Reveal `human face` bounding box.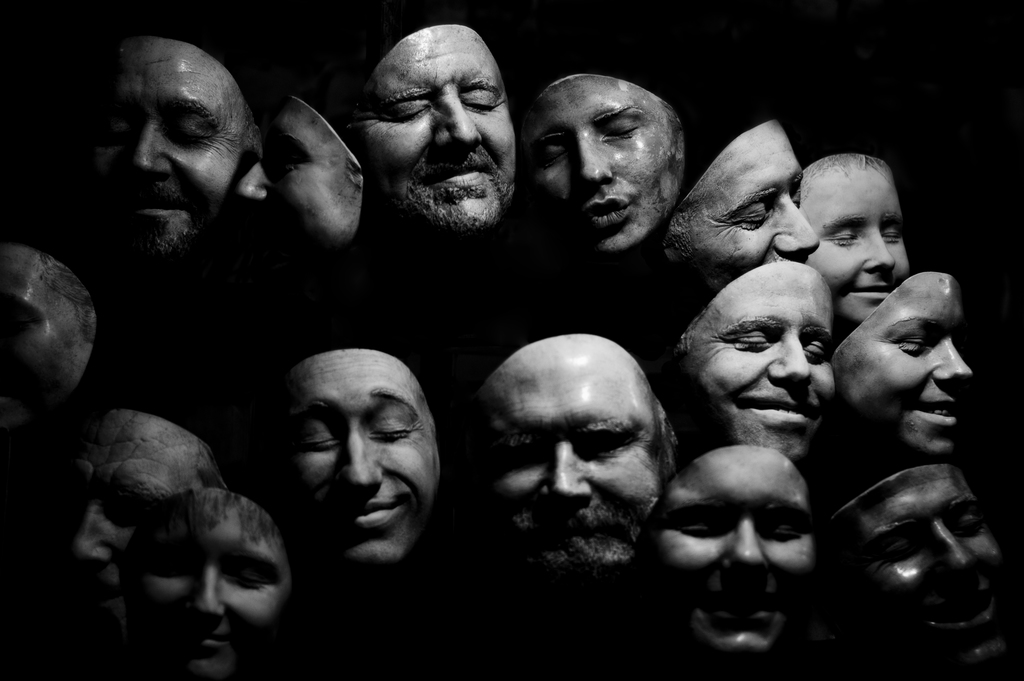
Revealed: (left=666, top=446, right=819, bottom=655).
